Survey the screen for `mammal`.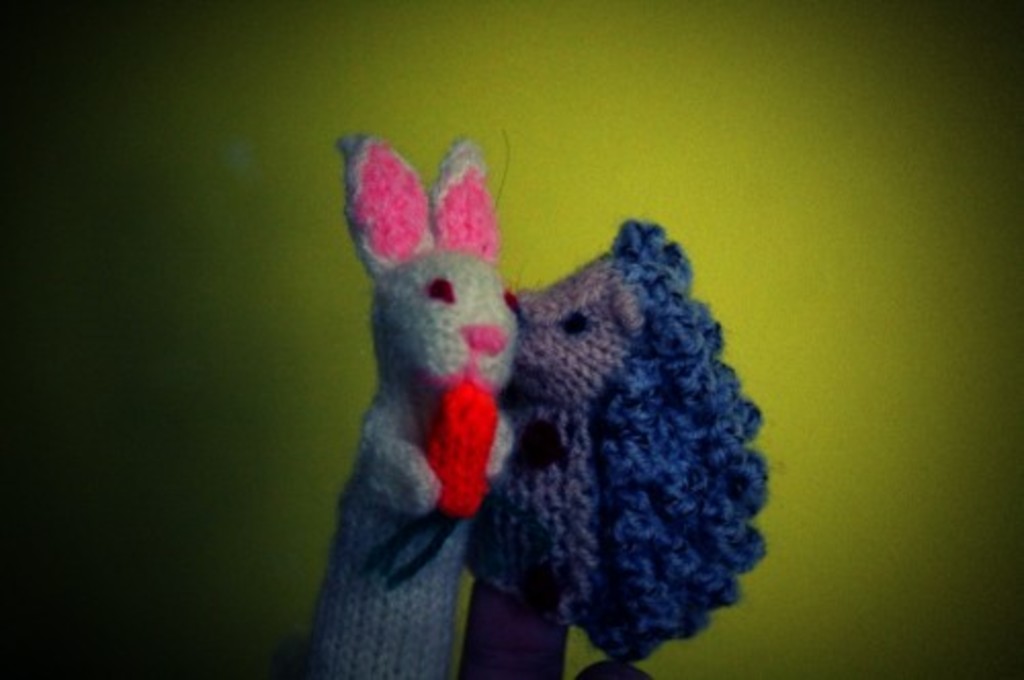
Survey found: 307/125/516/678.
